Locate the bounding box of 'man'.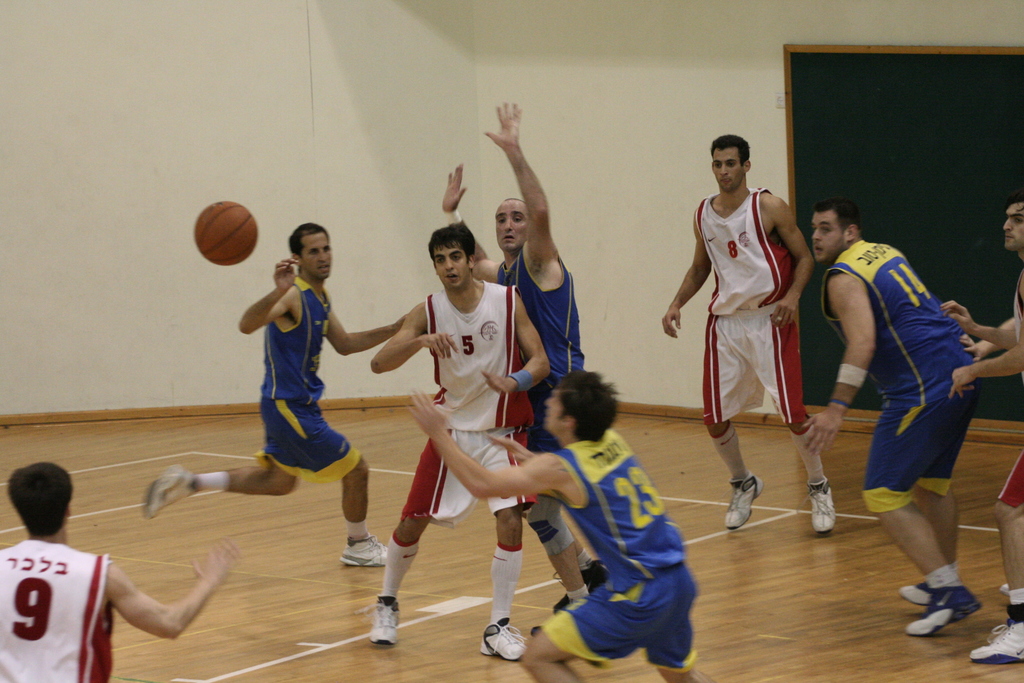
Bounding box: BBox(140, 224, 408, 567).
